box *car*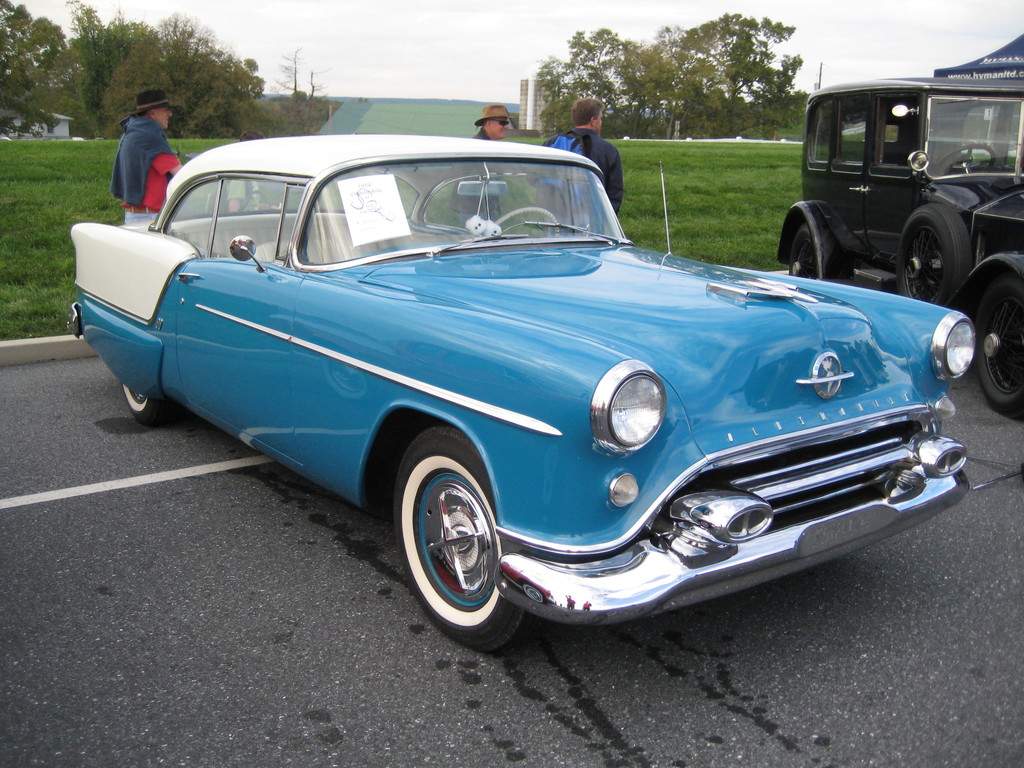
select_region(779, 73, 1023, 401)
